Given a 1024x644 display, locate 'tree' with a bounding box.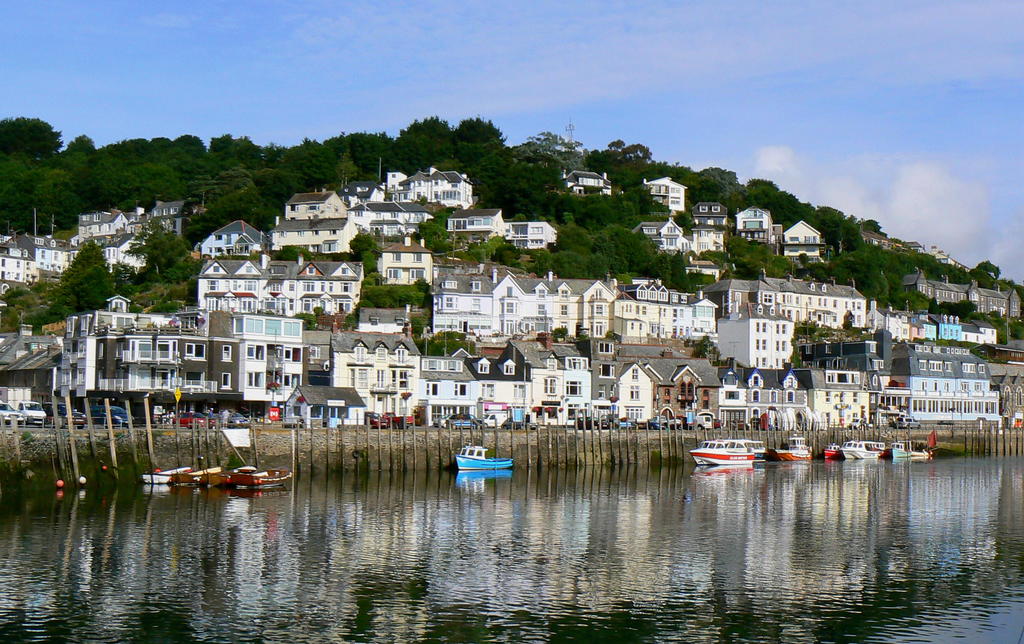
Located: [52,224,129,289].
